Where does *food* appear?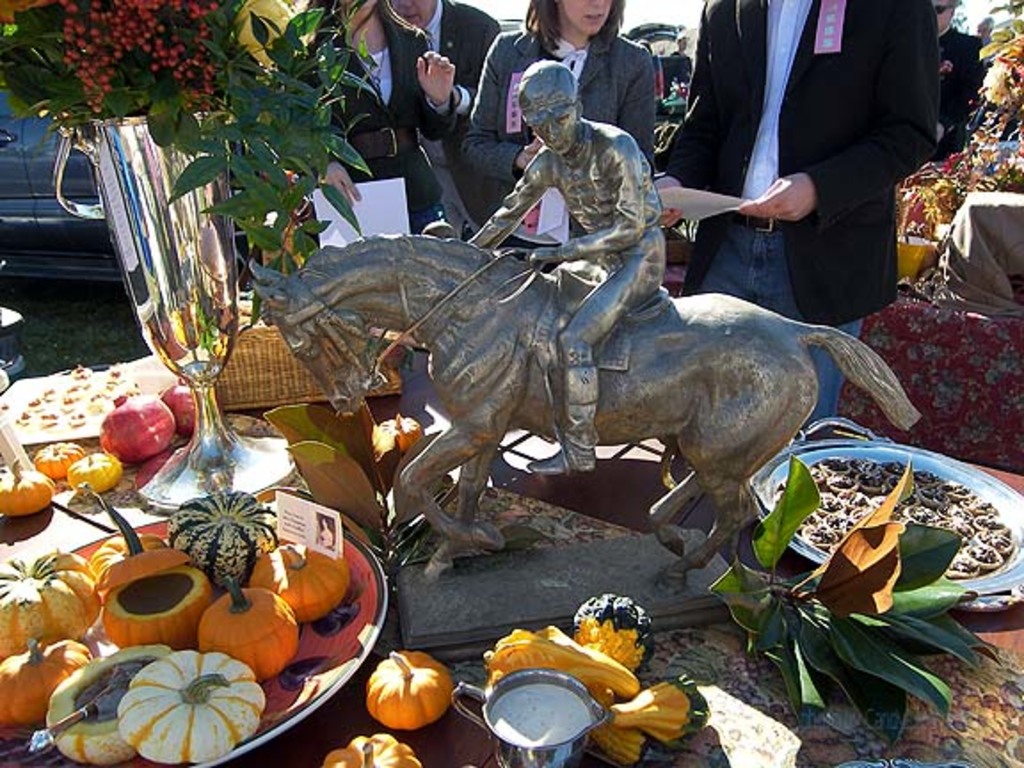
Appears at l=247, t=542, r=357, b=624.
